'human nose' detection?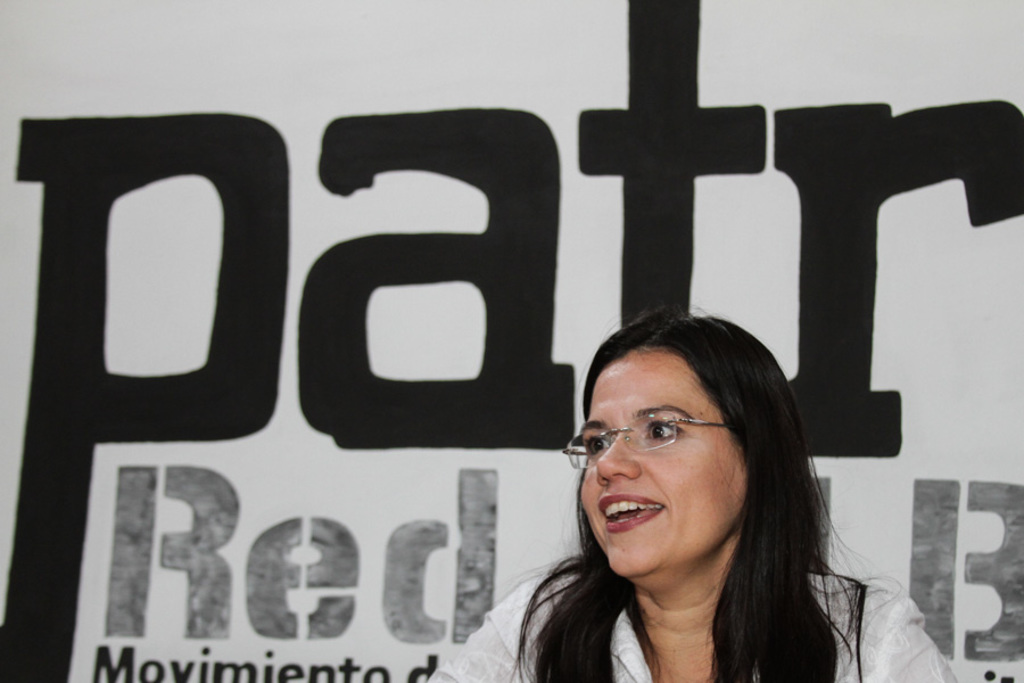
[594, 433, 641, 484]
